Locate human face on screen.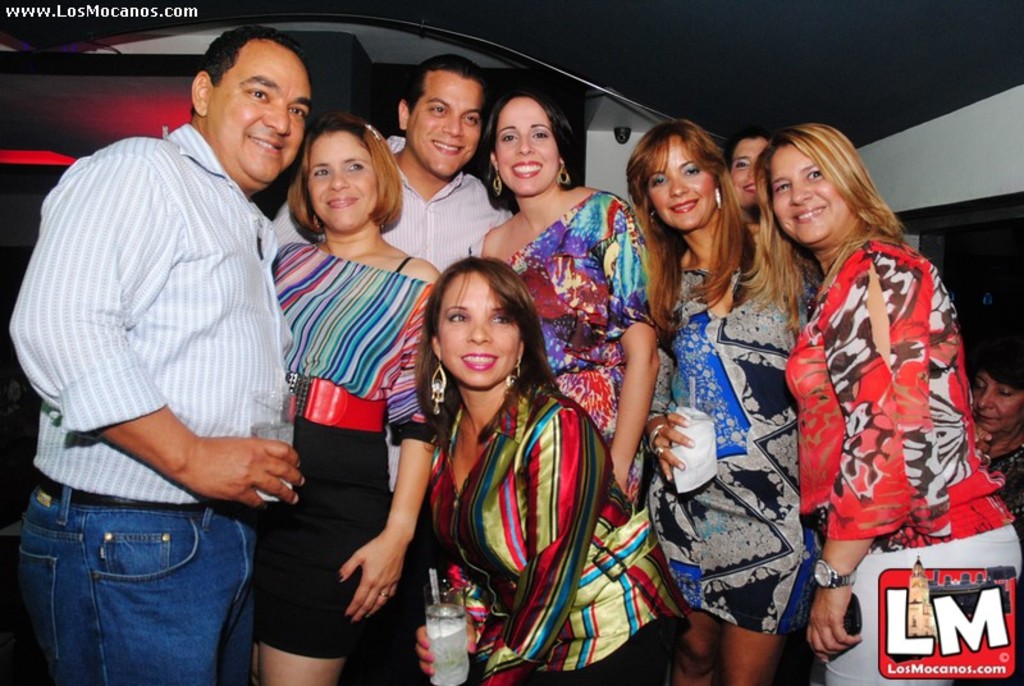
On screen at 207/41/308/192.
